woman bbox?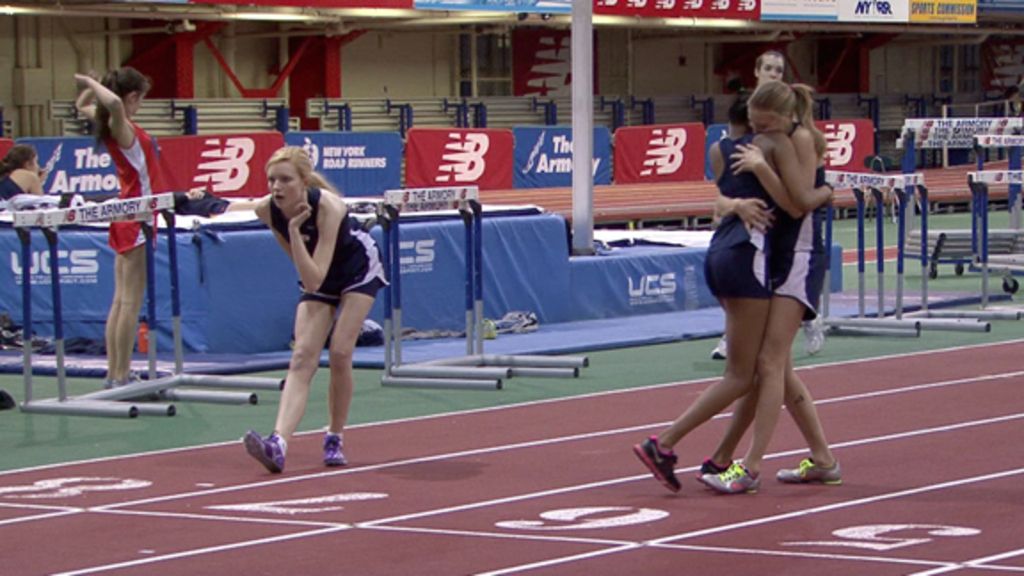
(x1=76, y1=57, x2=158, y2=389)
